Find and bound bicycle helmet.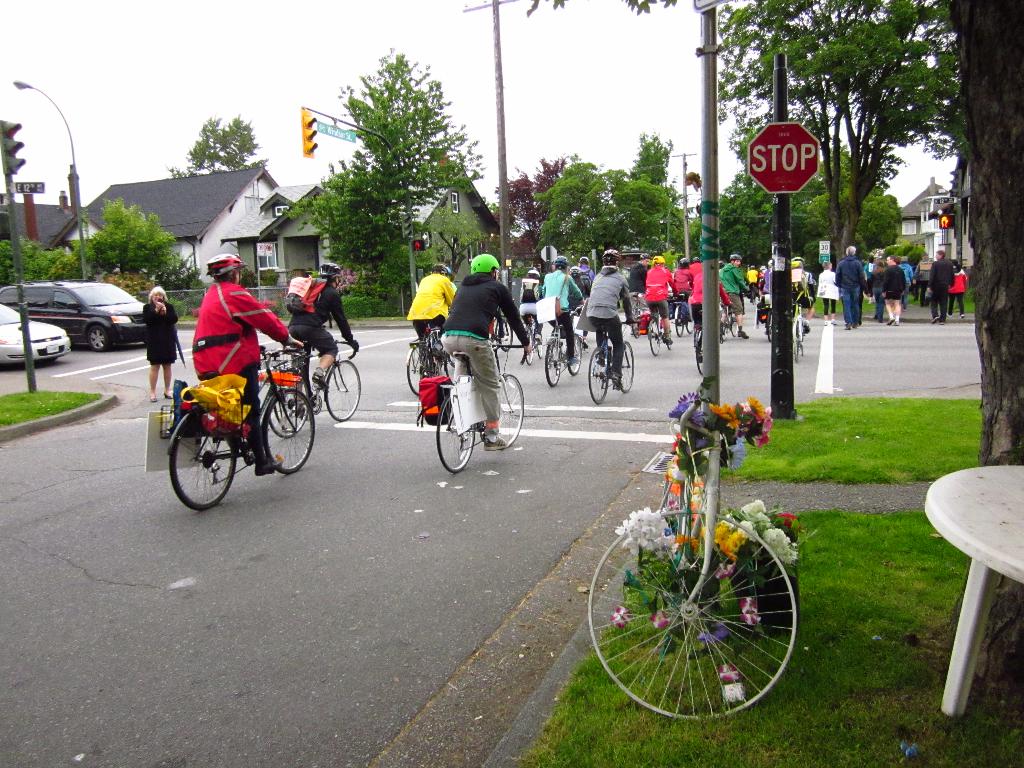
Bound: 547, 252, 567, 276.
